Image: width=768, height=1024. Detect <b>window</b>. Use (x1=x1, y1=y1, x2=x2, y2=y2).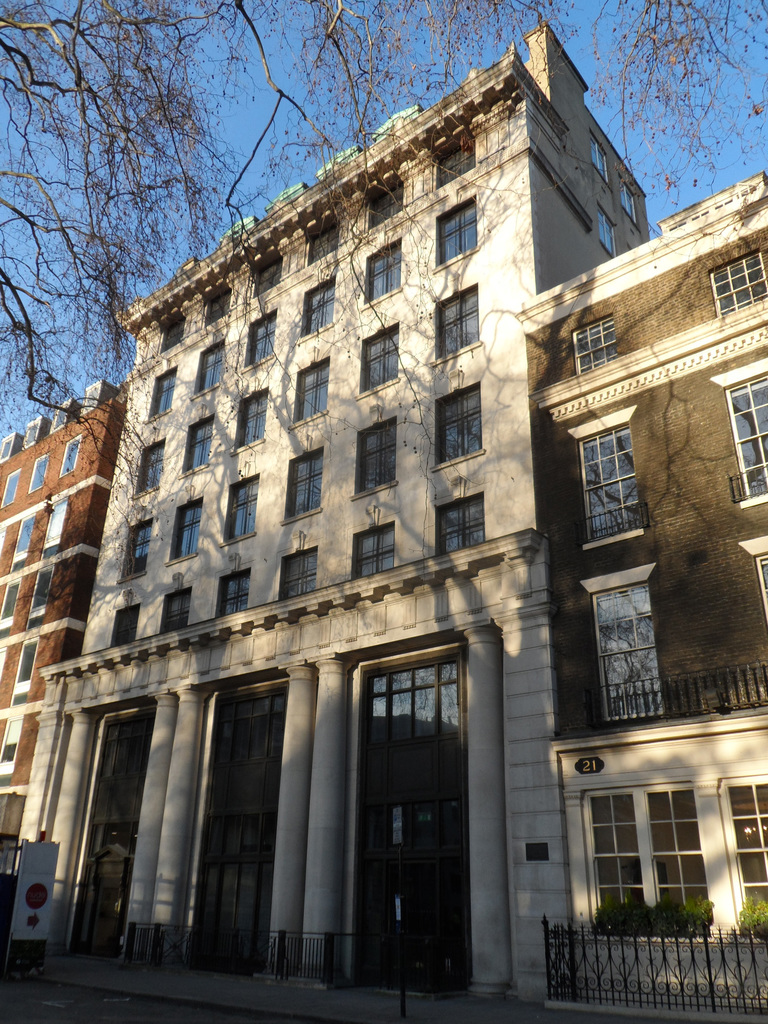
(x1=42, y1=497, x2=70, y2=560).
